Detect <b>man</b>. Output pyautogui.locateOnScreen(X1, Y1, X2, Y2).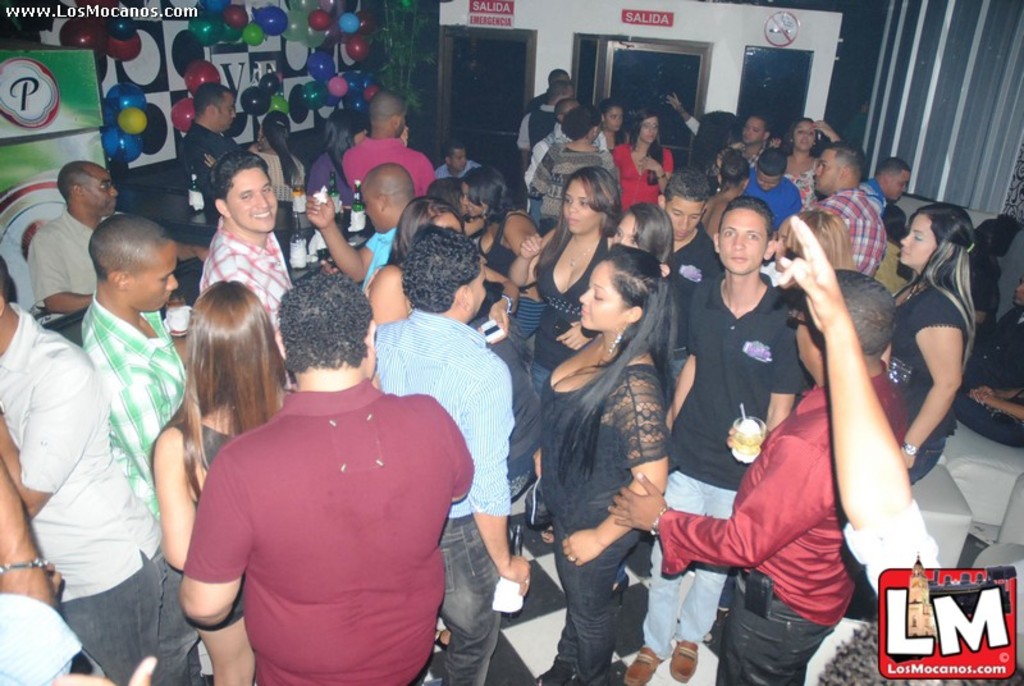
pyautogui.locateOnScreen(796, 143, 884, 284).
